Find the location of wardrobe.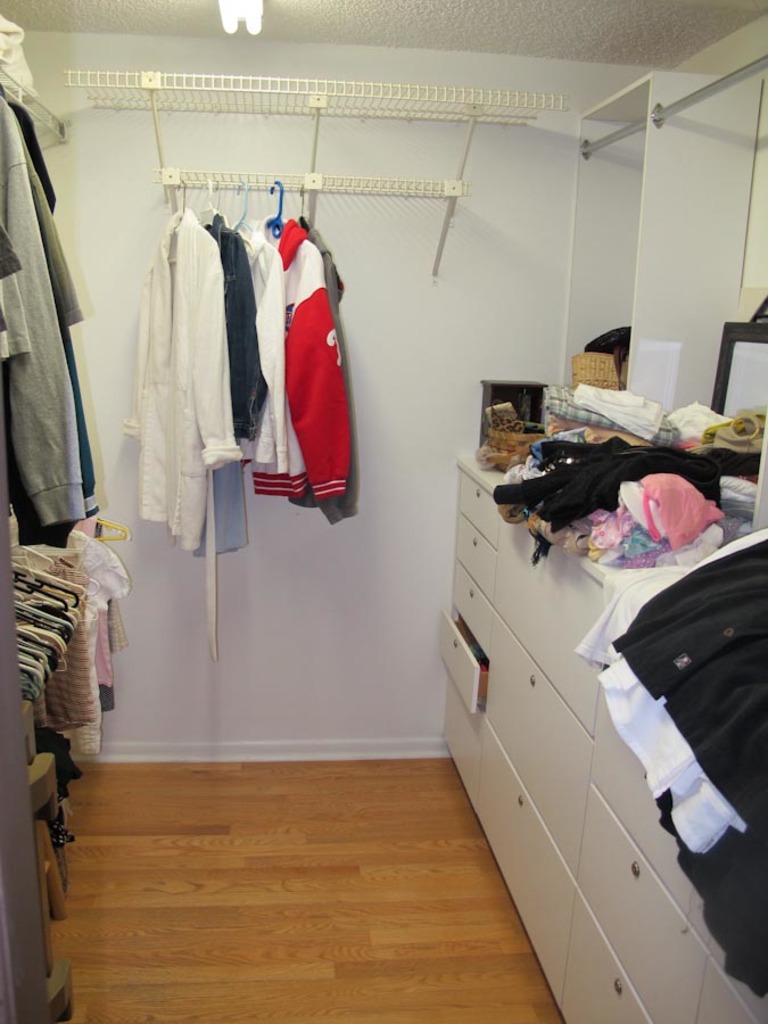
Location: 424/5/767/1023.
